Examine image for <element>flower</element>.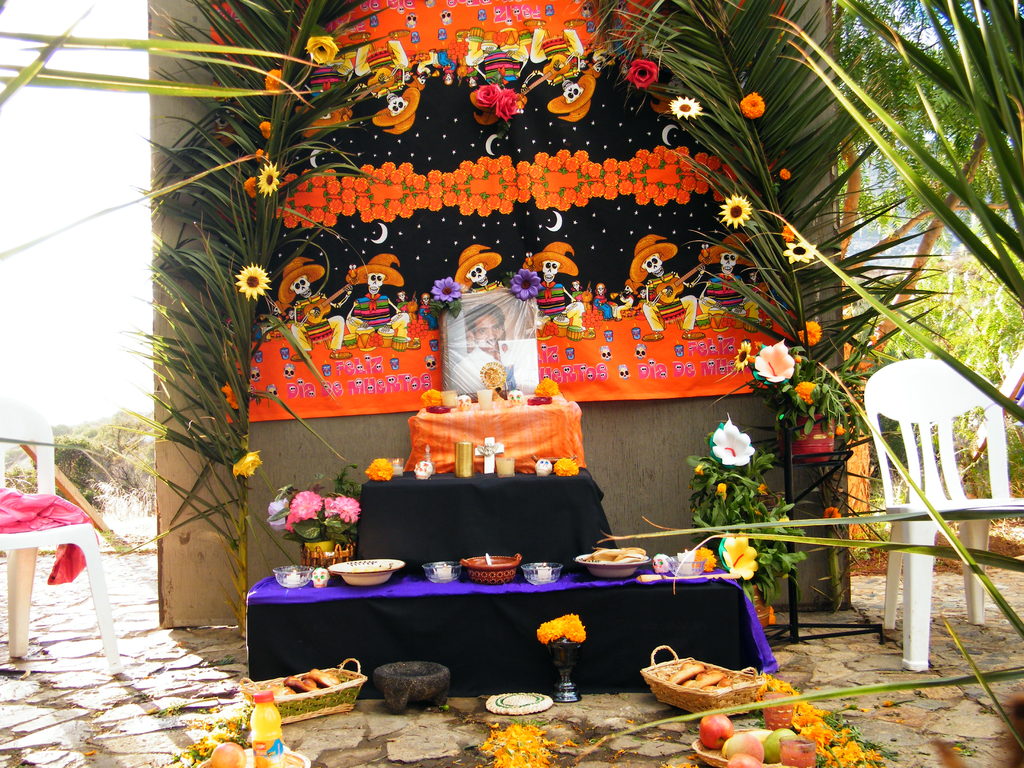
Examination result: pyautogui.locateOnScreen(231, 450, 264, 479).
